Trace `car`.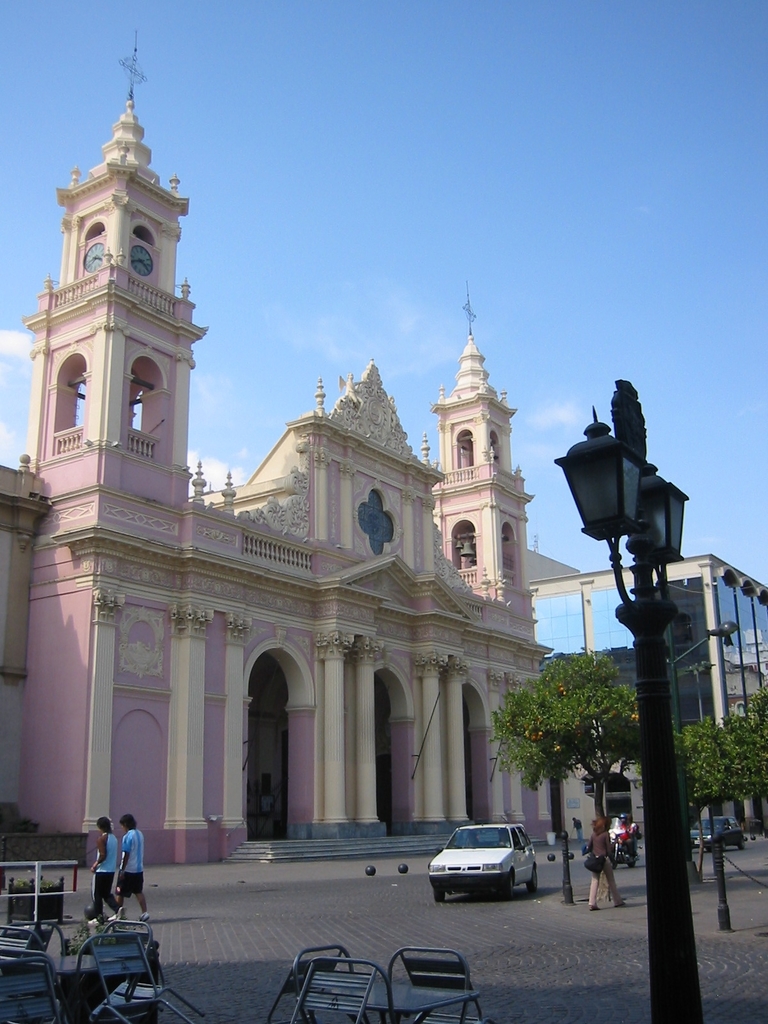
Traced to [430,818,537,893].
